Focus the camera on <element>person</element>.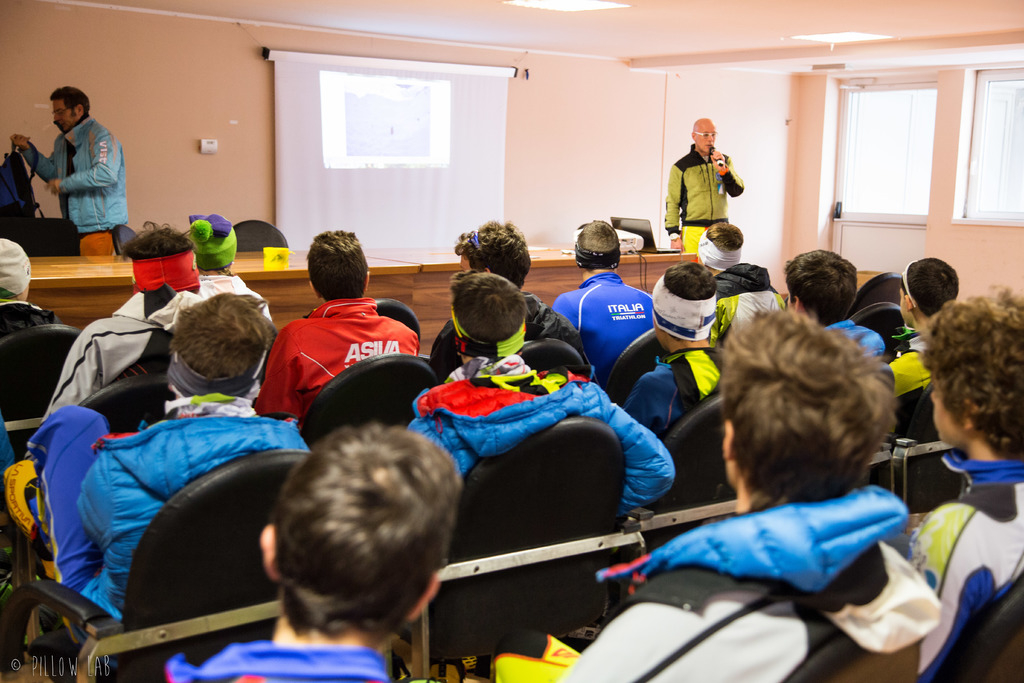
Focus region: [780,251,881,466].
